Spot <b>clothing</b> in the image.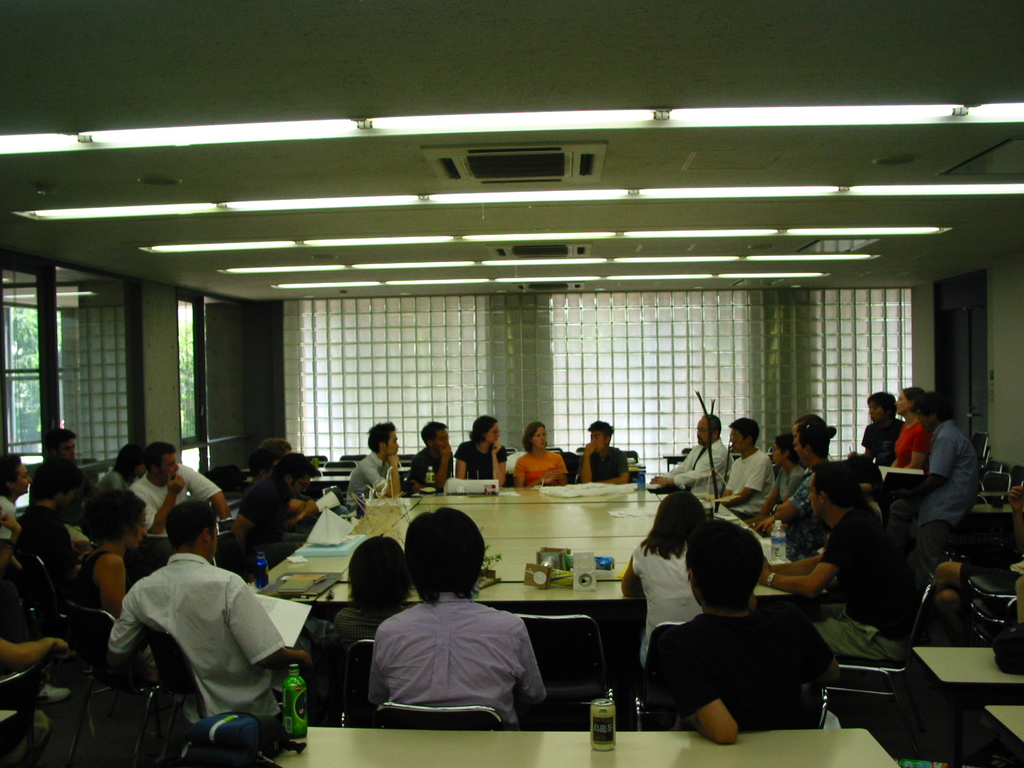
<b>clothing</b> found at BBox(642, 614, 832, 729).
